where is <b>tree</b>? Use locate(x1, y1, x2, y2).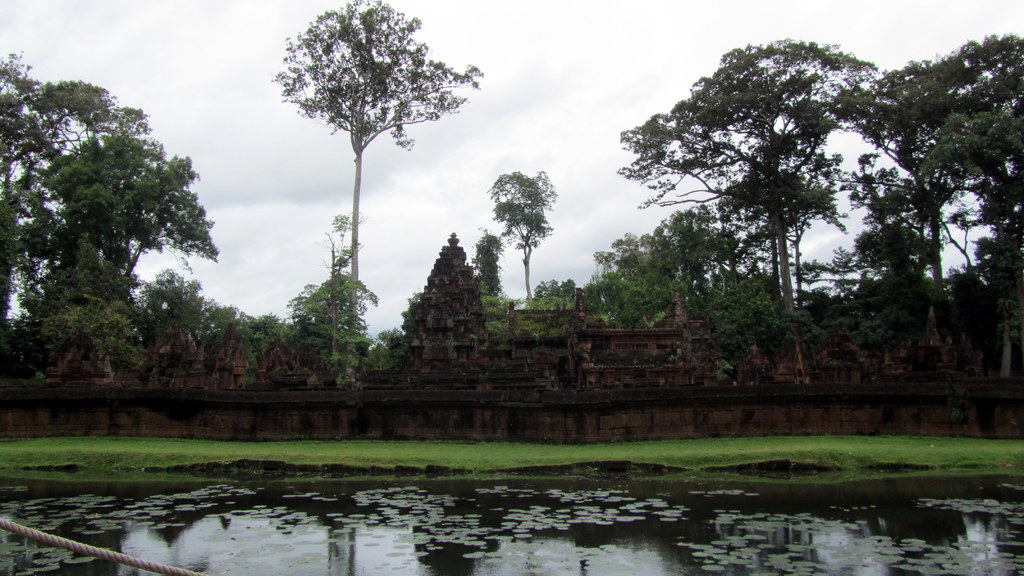
locate(489, 173, 559, 307).
